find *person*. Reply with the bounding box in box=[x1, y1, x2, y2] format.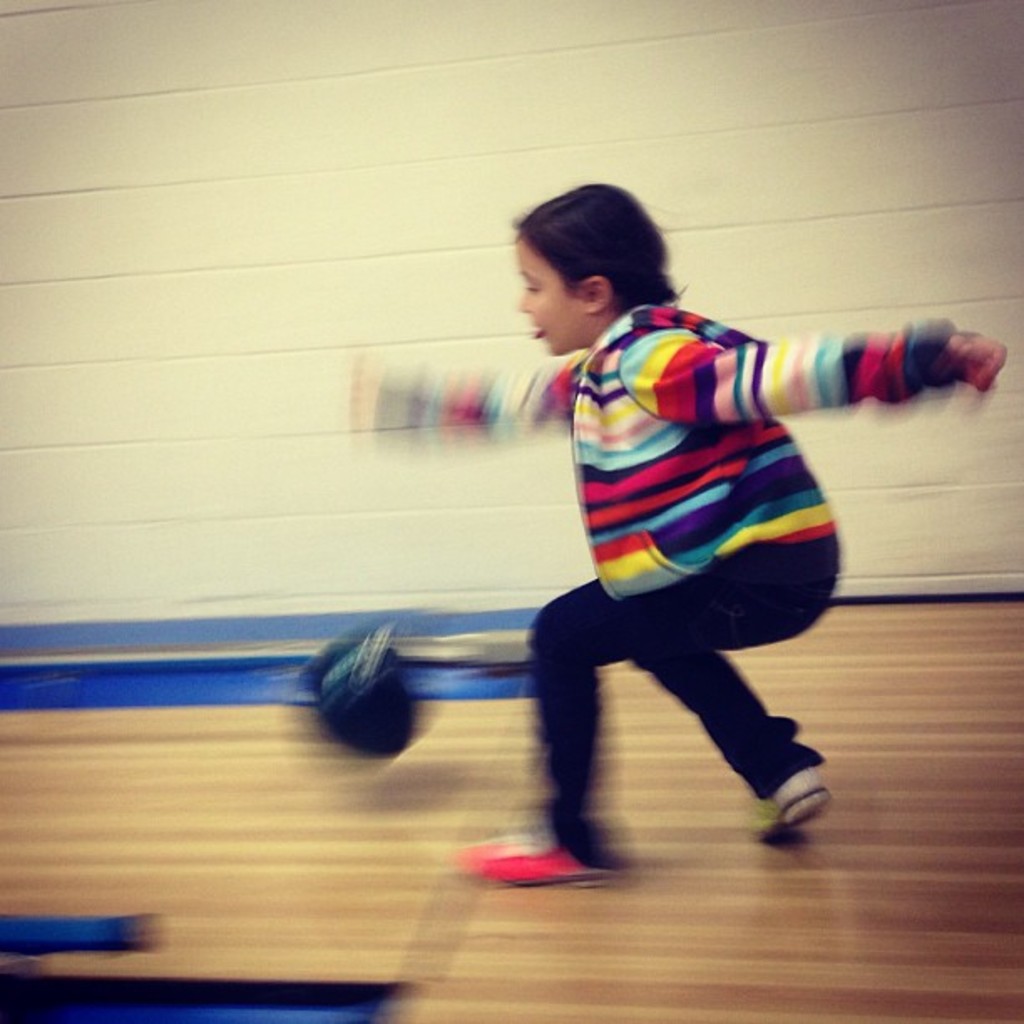
box=[340, 172, 1009, 890].
